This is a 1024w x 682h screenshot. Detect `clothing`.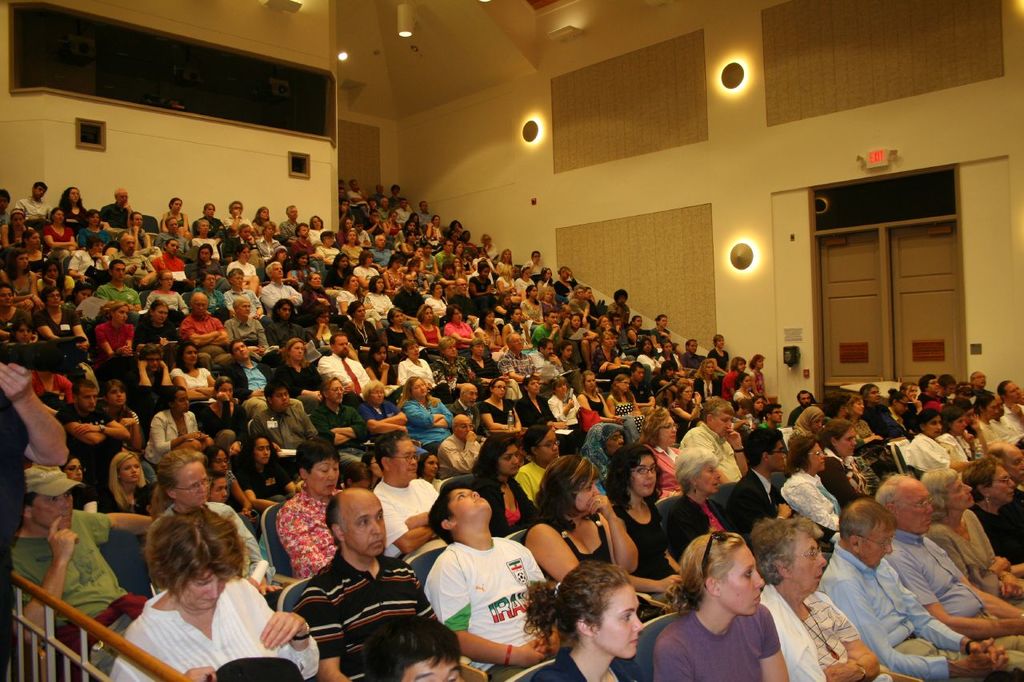
box(707, 349, 727, 370).
